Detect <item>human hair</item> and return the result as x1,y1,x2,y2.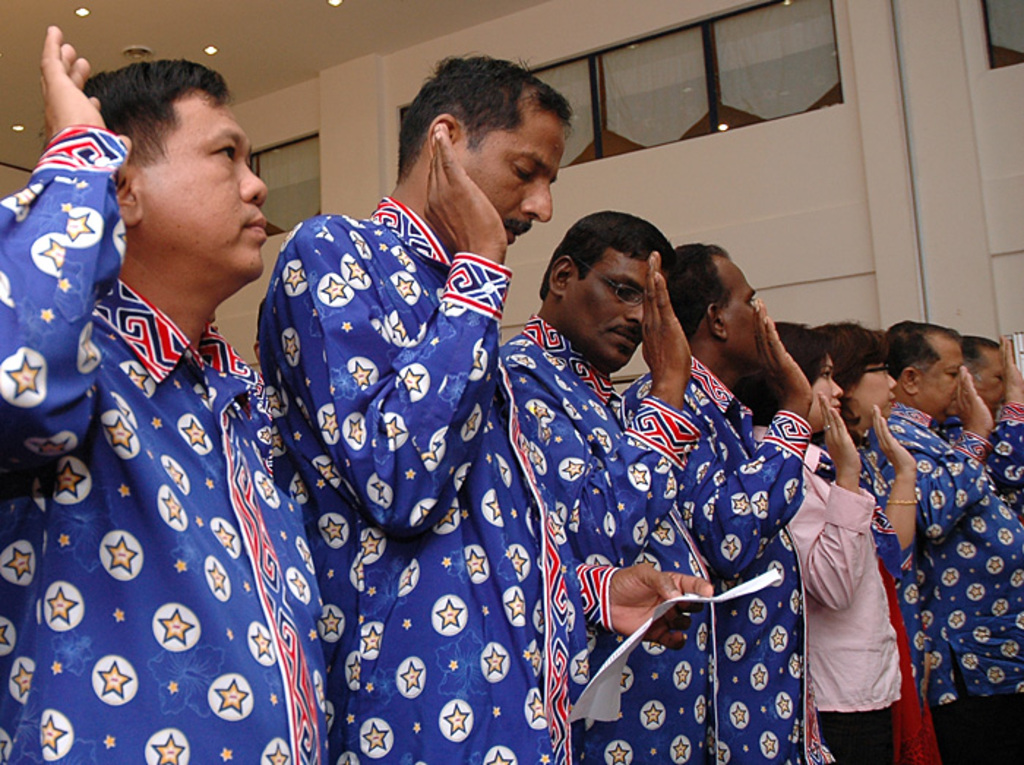
799,316,894,445.
